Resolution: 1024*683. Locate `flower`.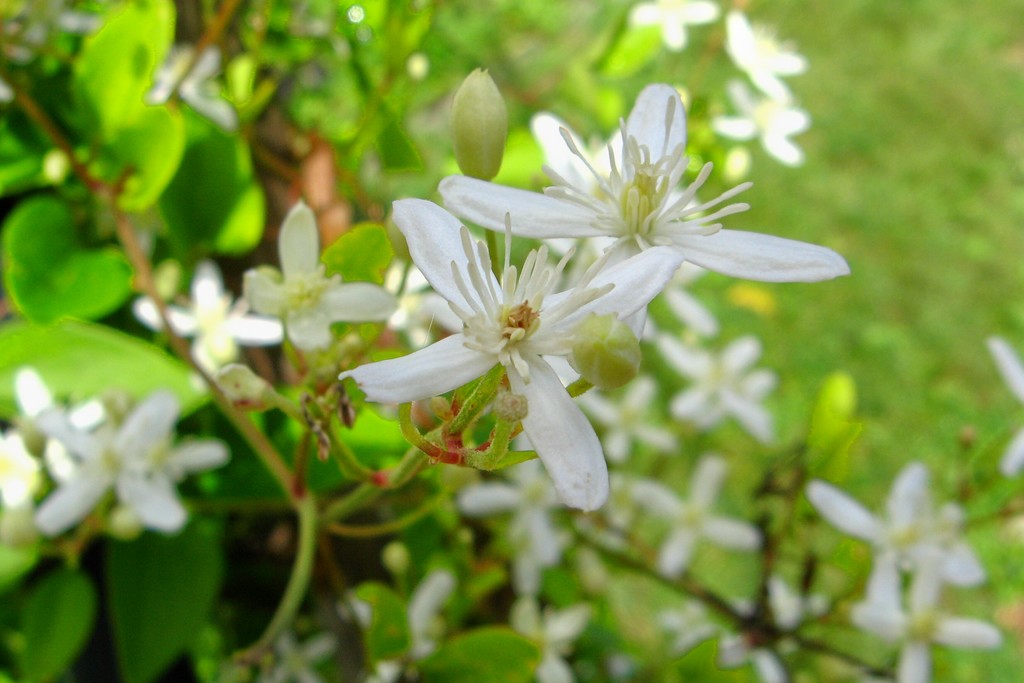
[left=138, top=268, right=276, bottom=365].
